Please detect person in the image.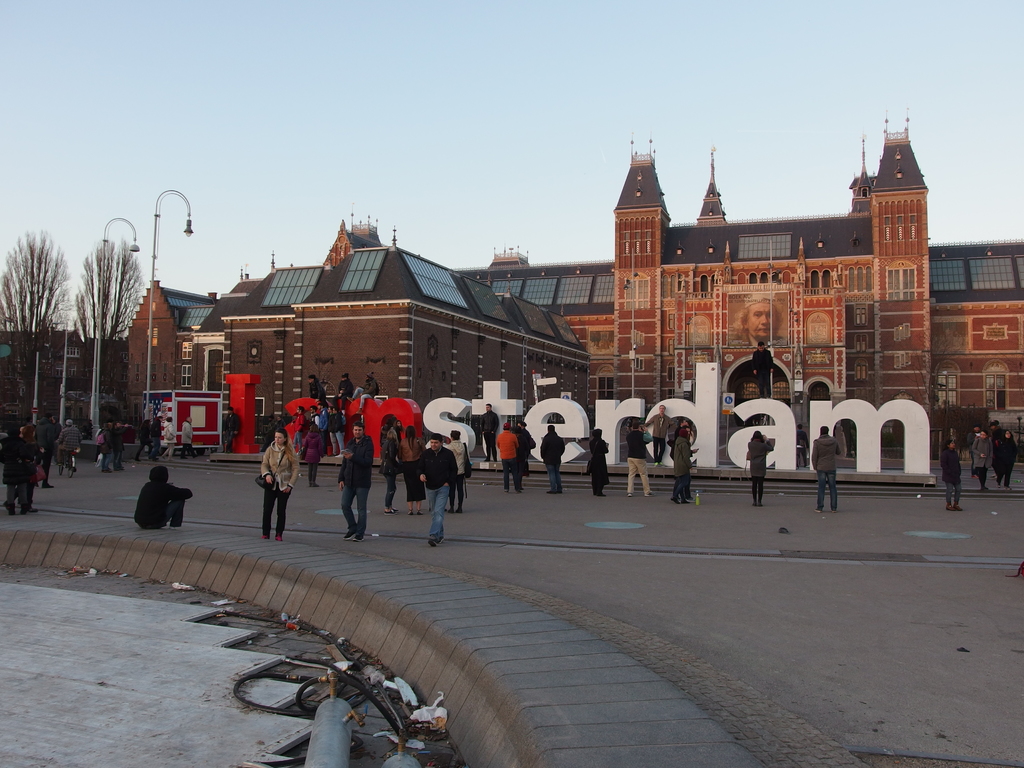
l=175, t=415, r=195, b=457.
